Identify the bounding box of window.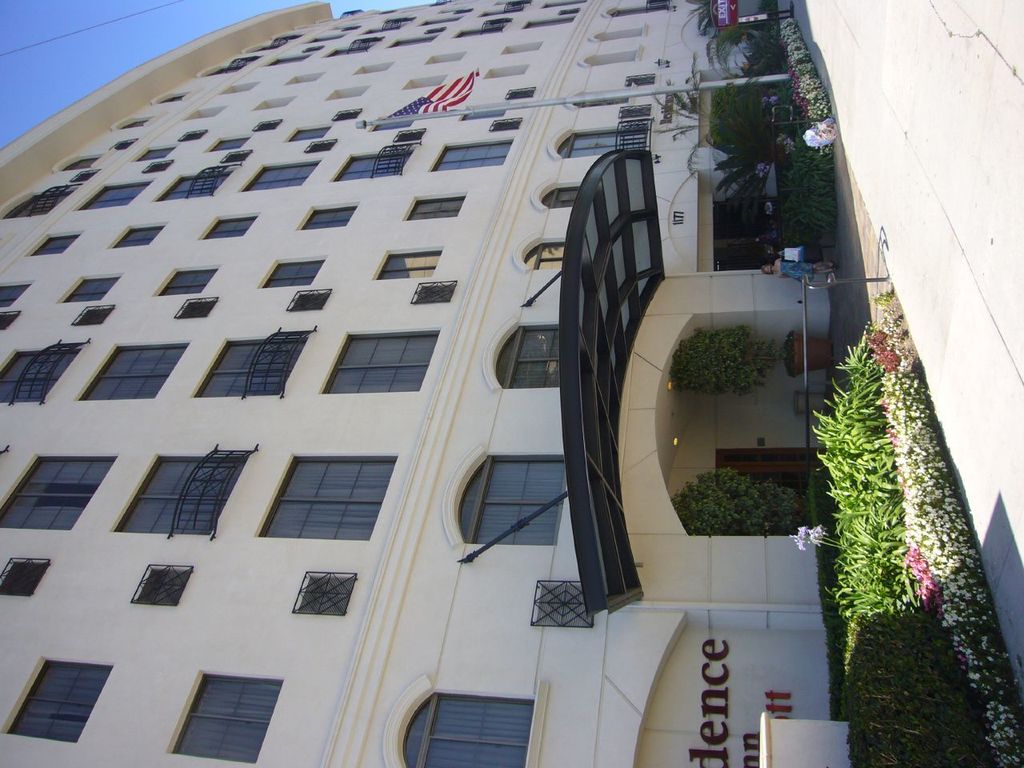
bbox(616, 106, 650, 118).
